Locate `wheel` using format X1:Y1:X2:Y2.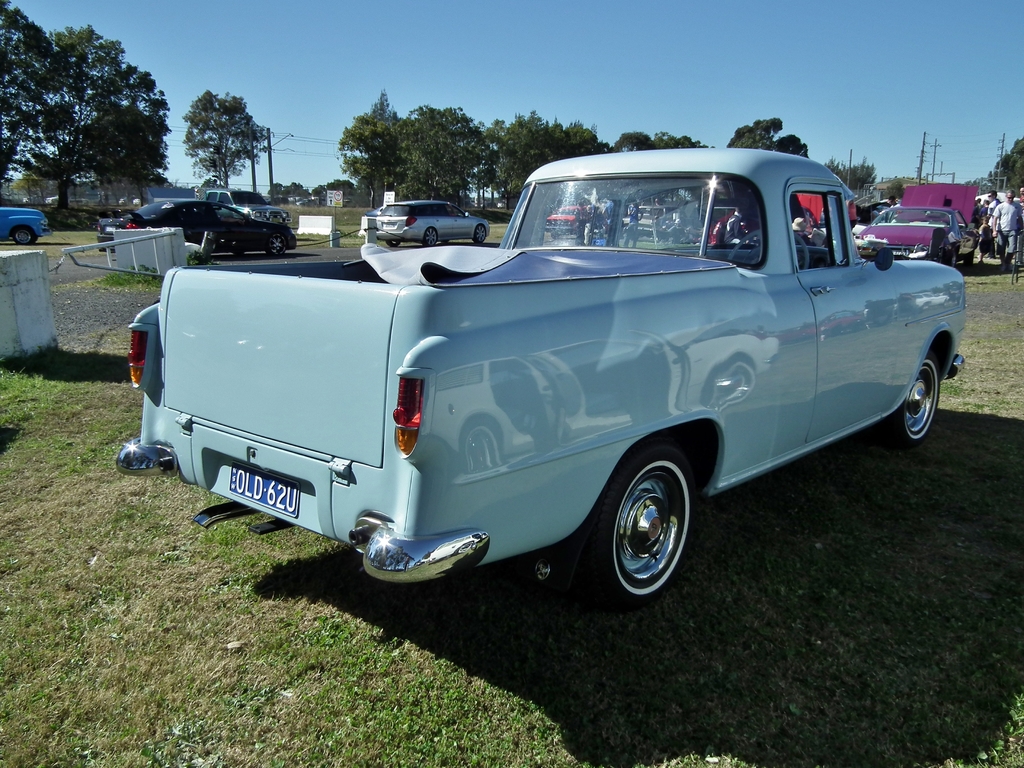
387:239:401:250.
